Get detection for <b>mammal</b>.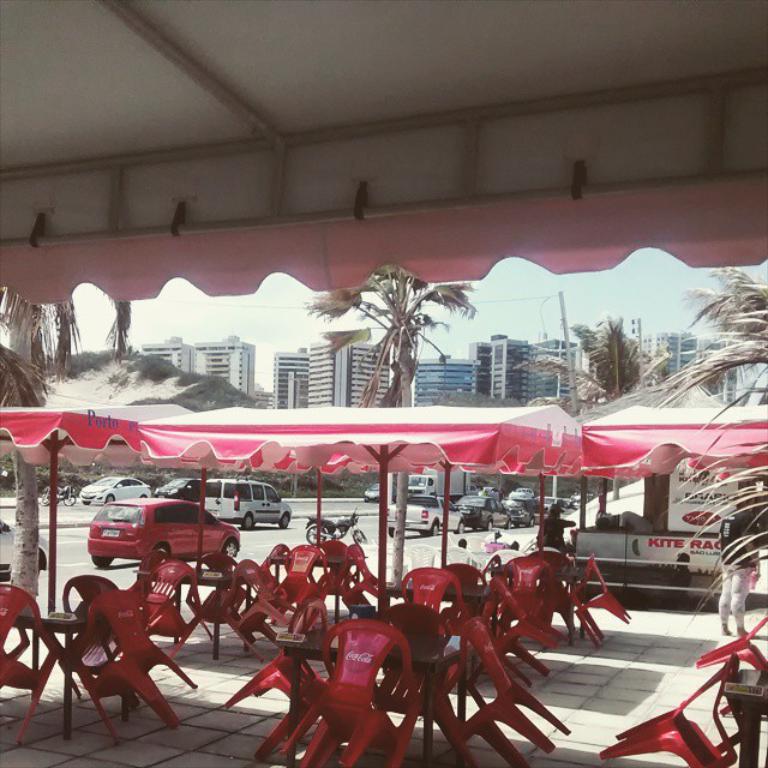
Detection: bbox=(536, 502, 580, 548).
